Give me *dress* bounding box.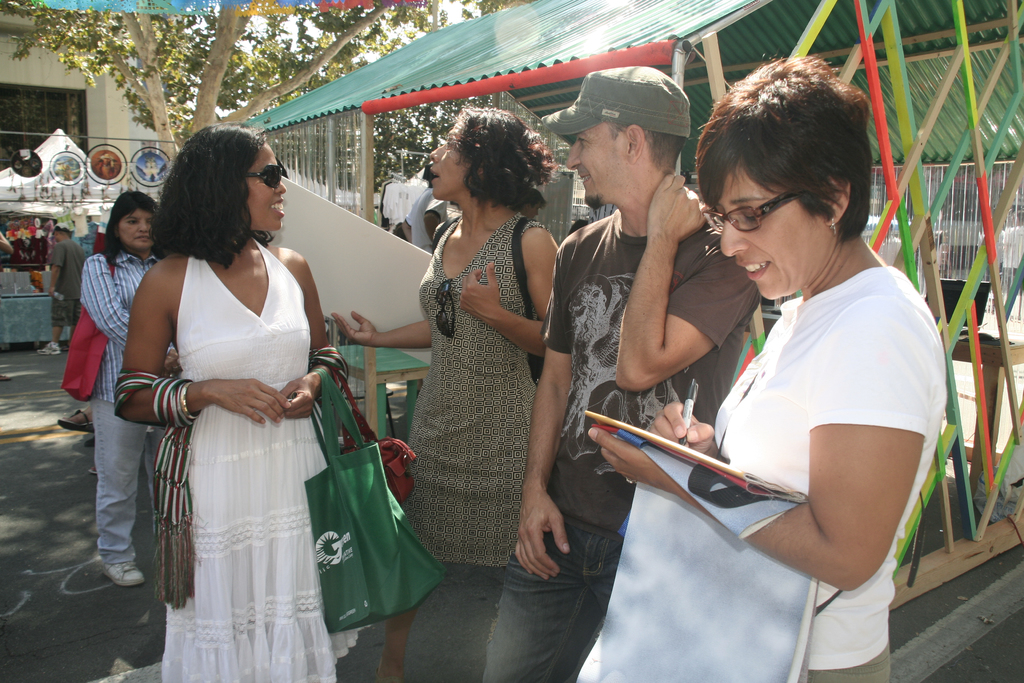
rect(164, 238, 356, 682).
